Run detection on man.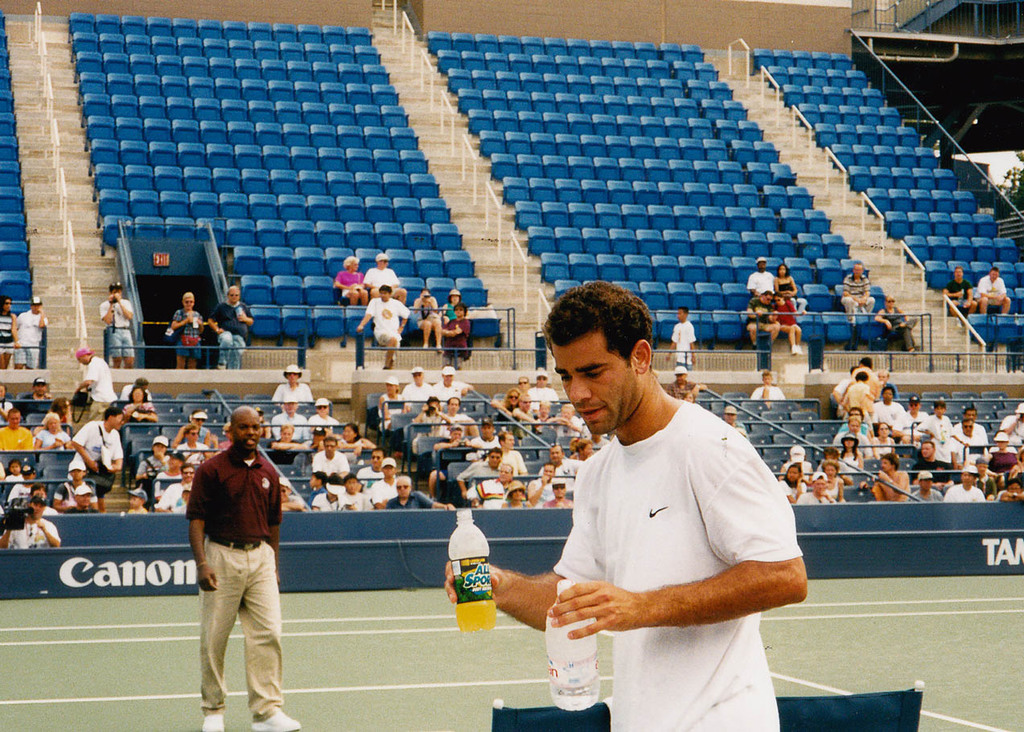
Result: 97/281/130/369.
